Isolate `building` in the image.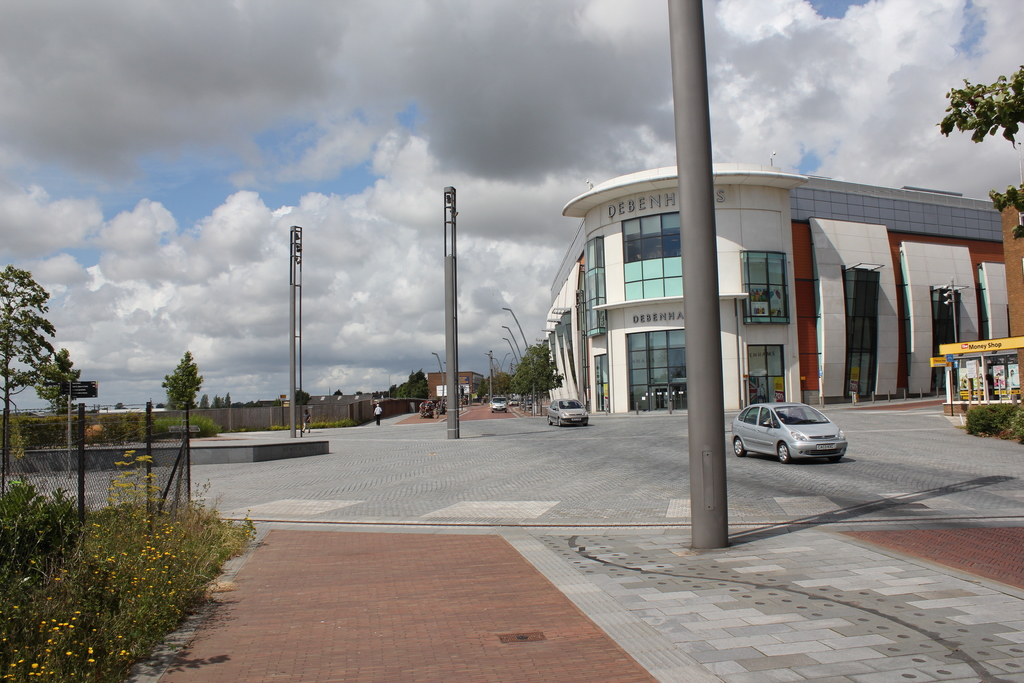
Isolated region: bbox=[525, 152, 988, 431].
